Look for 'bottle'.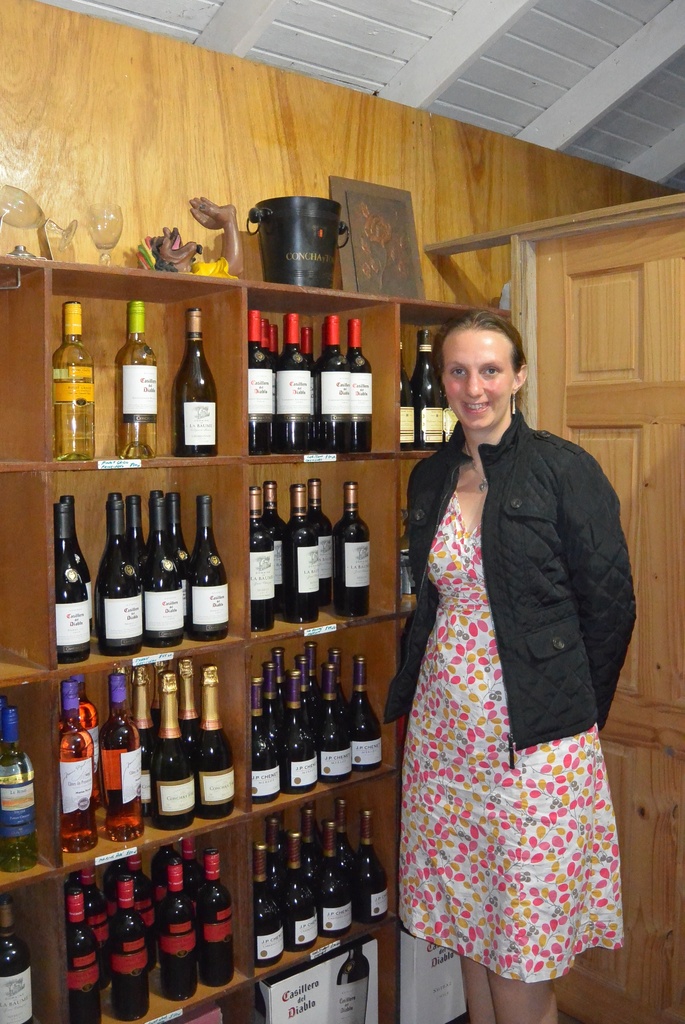
Found: (left=398, top=339, right=413, bottom=451).
